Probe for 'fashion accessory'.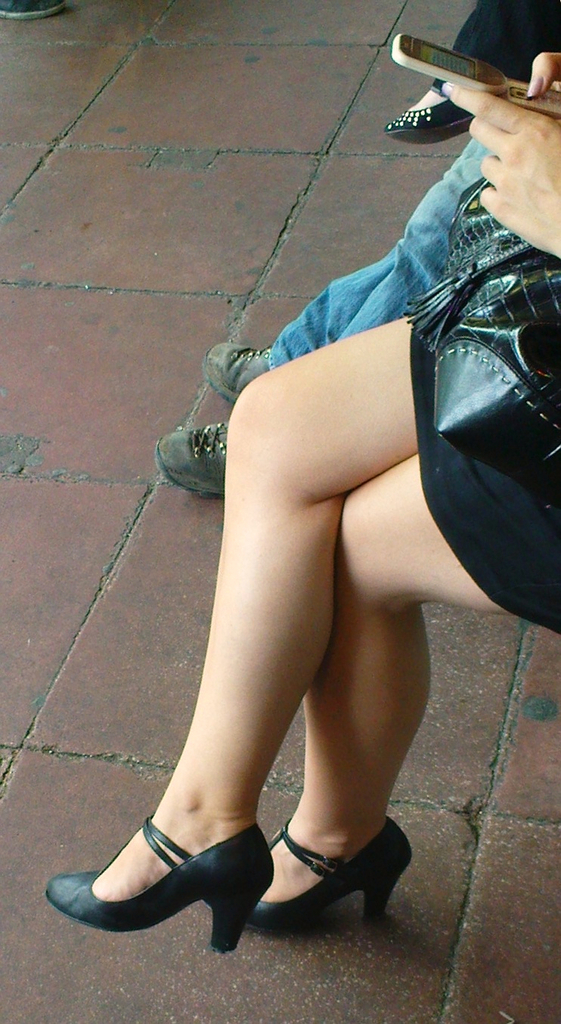
Probe result: region(248, 820, 410, 941).
